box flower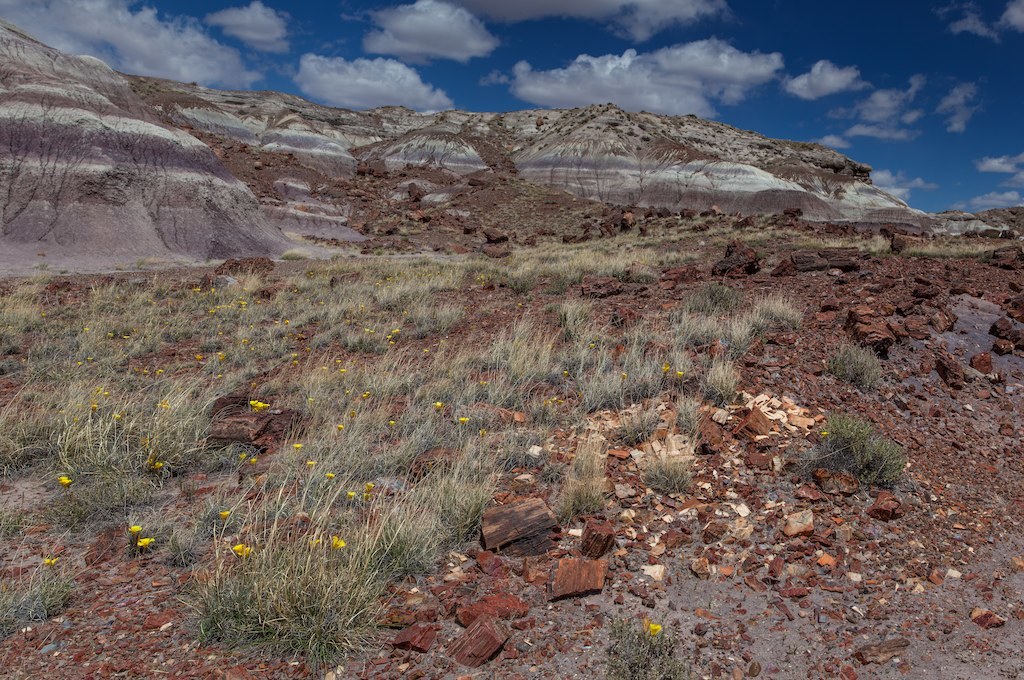
box(289, 441, 304, 454)
